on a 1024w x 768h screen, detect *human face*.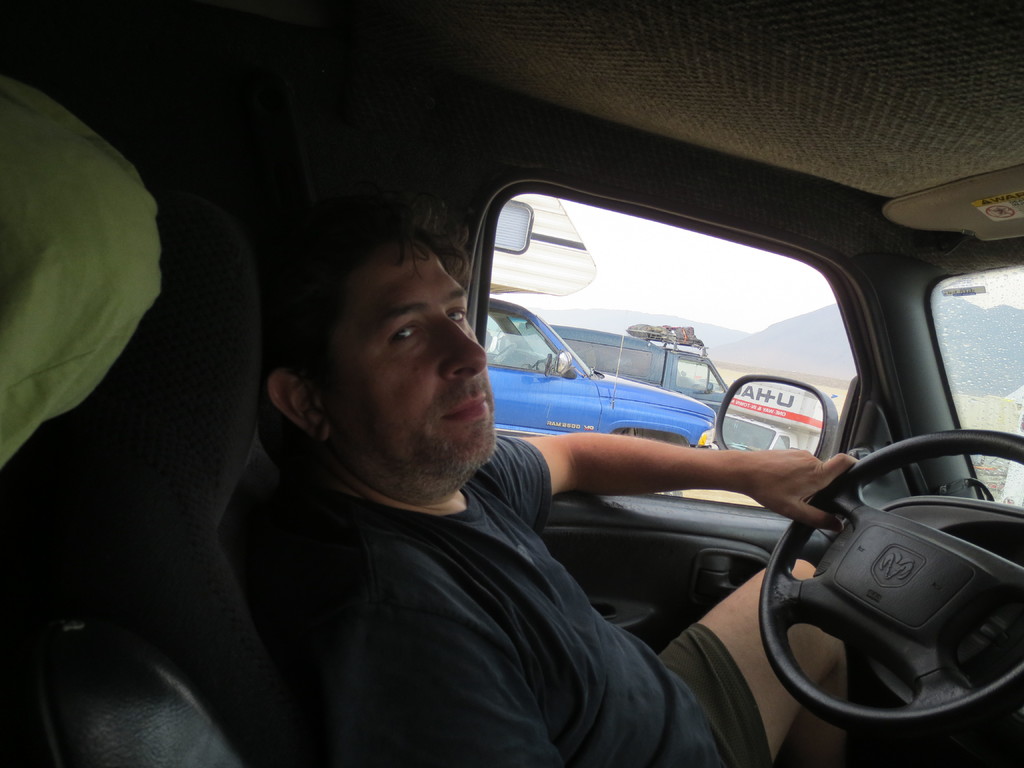
<bbox>332, 232, 492, 479</bbox>.
